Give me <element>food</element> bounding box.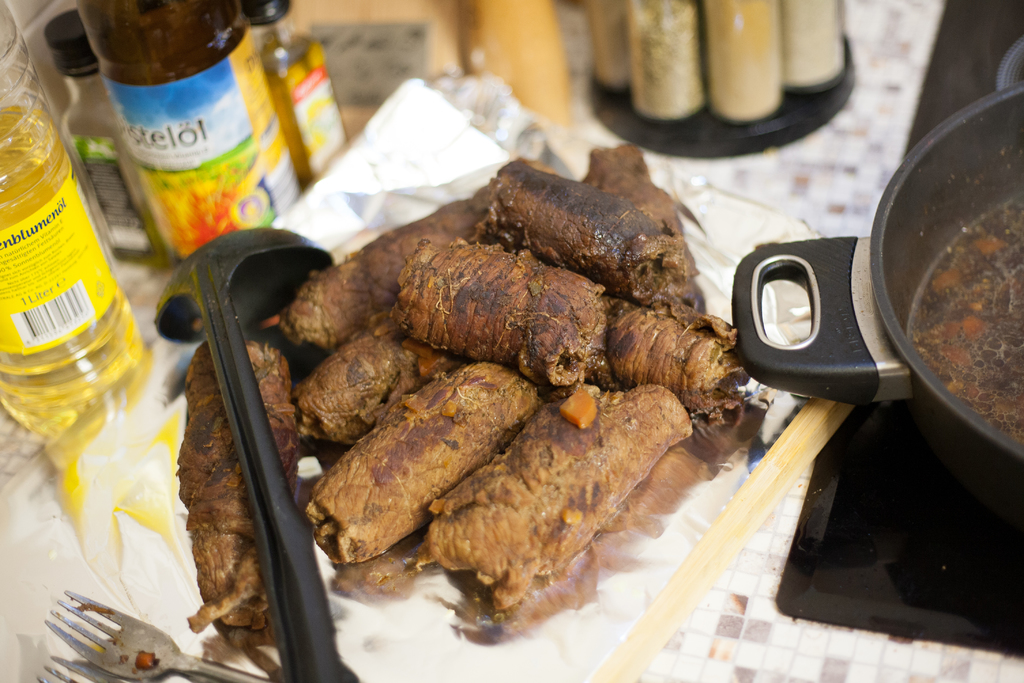
177, 338, 280, 650.
